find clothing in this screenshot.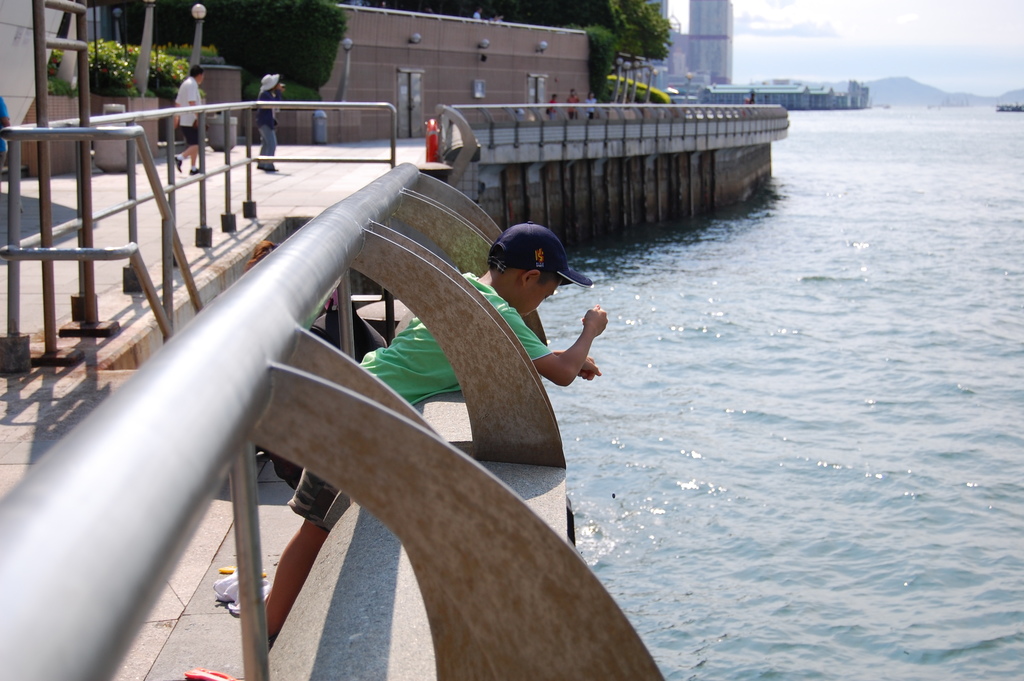
The bounding box for clothing is Rect(582, 98, 596, 119).
